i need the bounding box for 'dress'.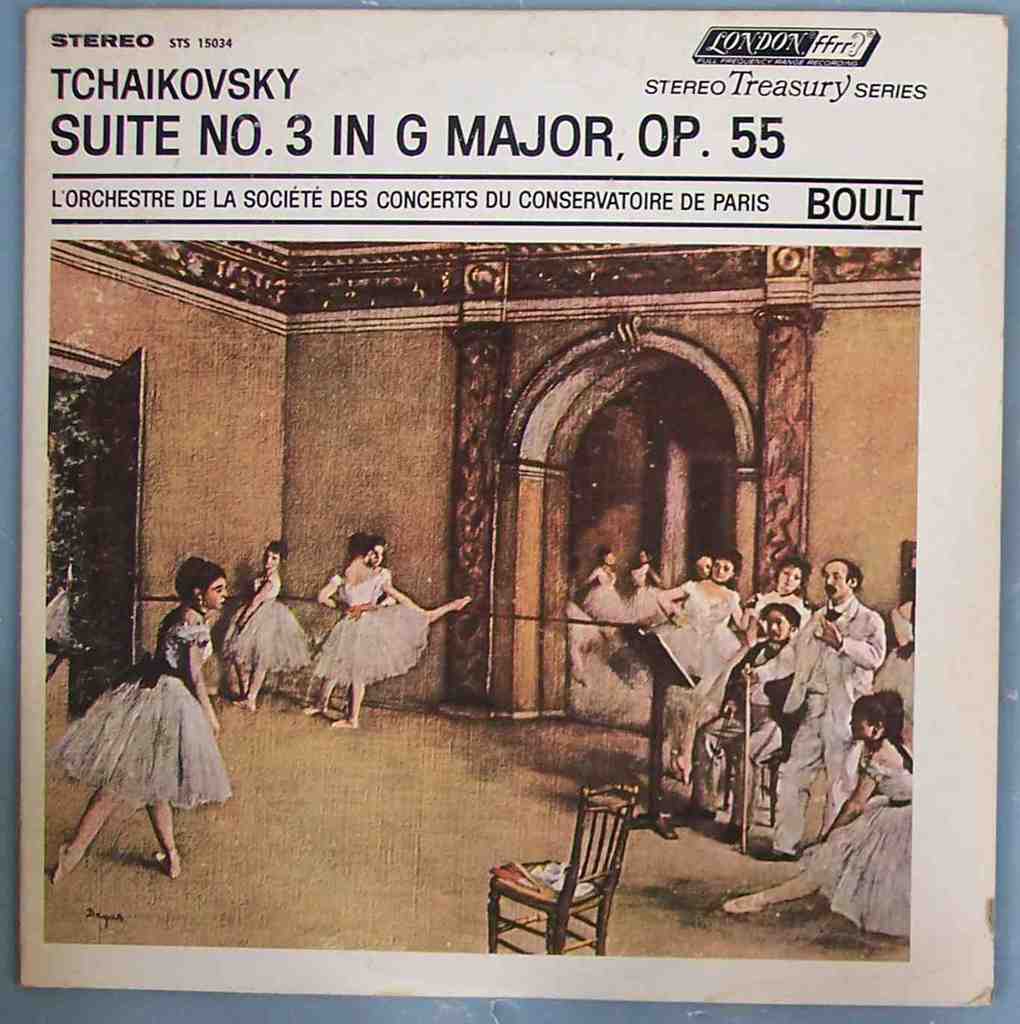
Here it is: {"left": 308, "top": 573, "right": 432, "bottom": 685}.
